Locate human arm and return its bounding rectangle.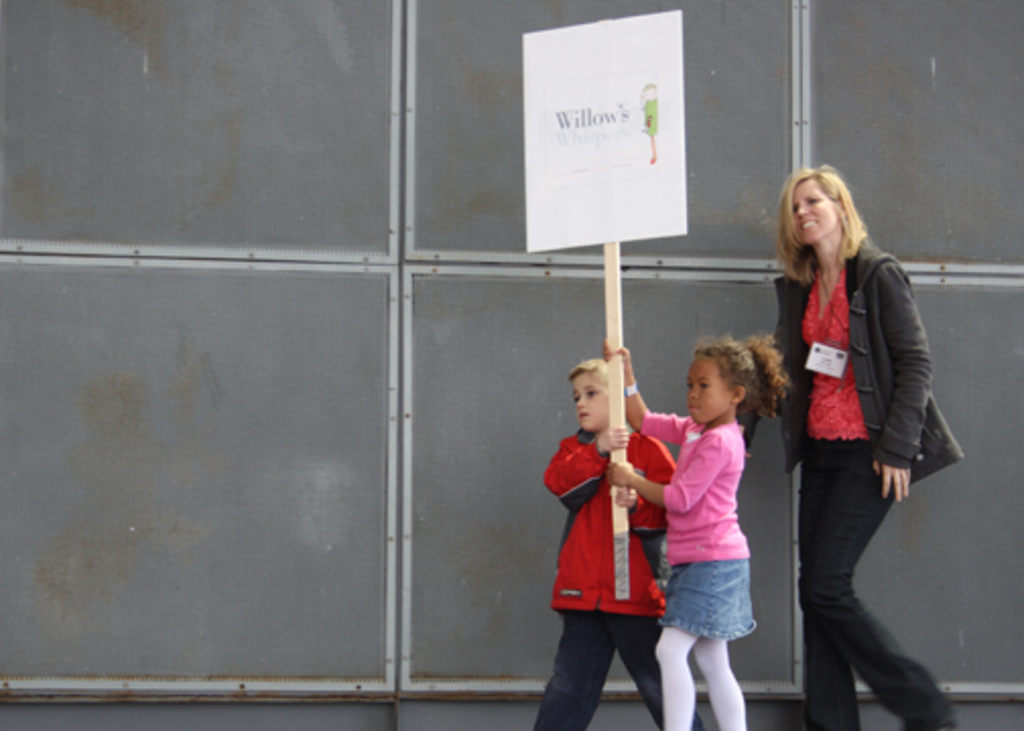
<box>605,428,729,522</box>.
